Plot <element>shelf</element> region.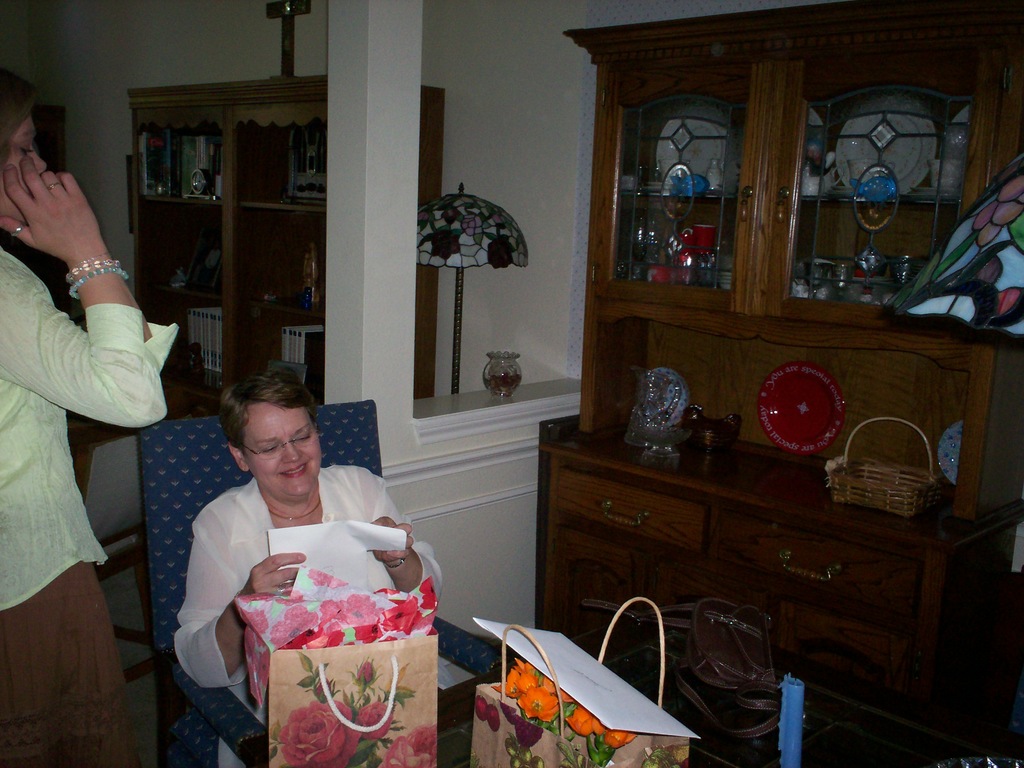
Plotted at 126, 193, 231, 303.
